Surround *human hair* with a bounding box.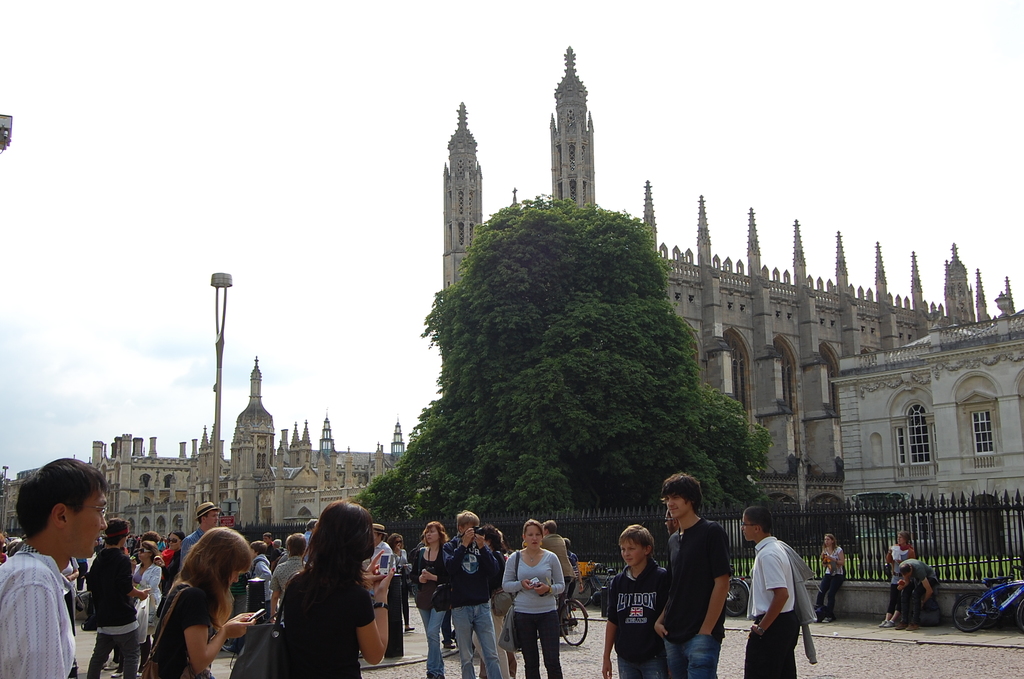
{"x1": 145, "y1": 531, "x2": 156, "y2": 543}.
